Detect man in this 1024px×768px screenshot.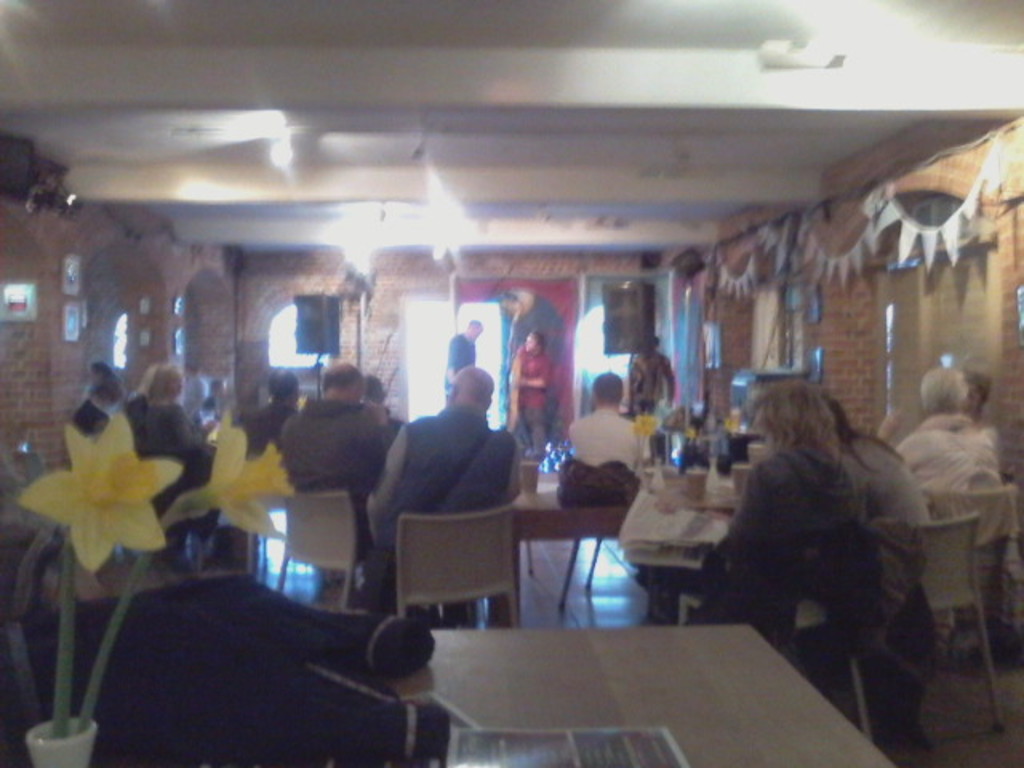
Detection: <box>278,357,387,549</box>.
